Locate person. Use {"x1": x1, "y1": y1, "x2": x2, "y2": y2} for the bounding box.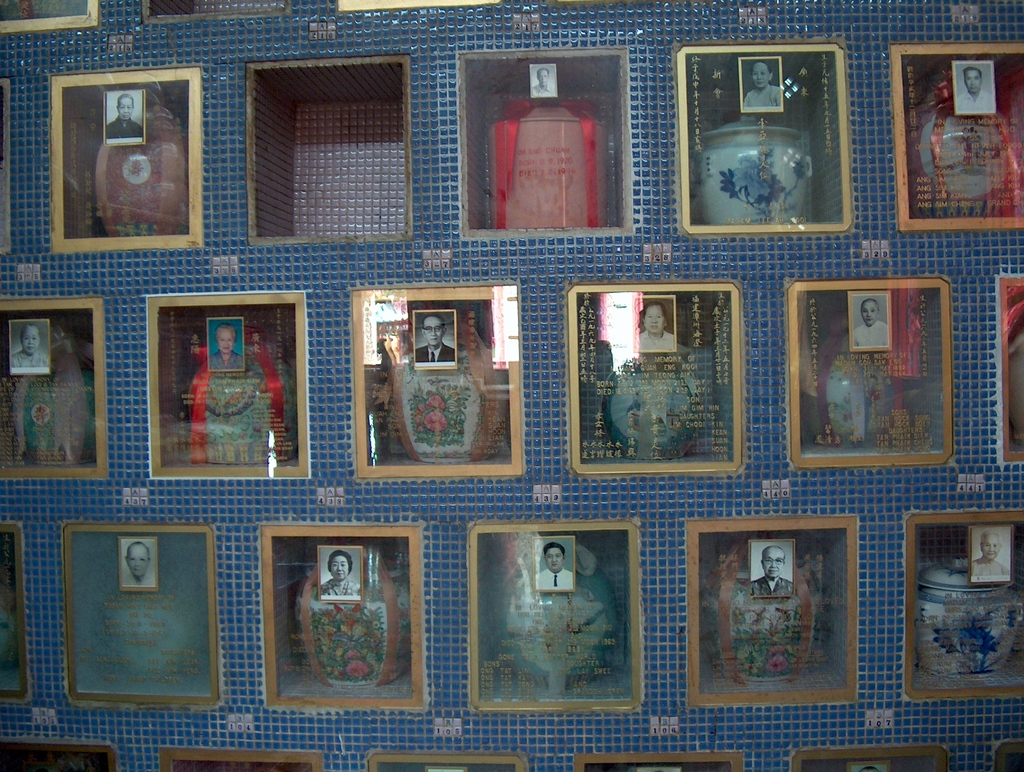
{"x1": 956, "y1": 67, "x2": 994, "y2": 111}.
